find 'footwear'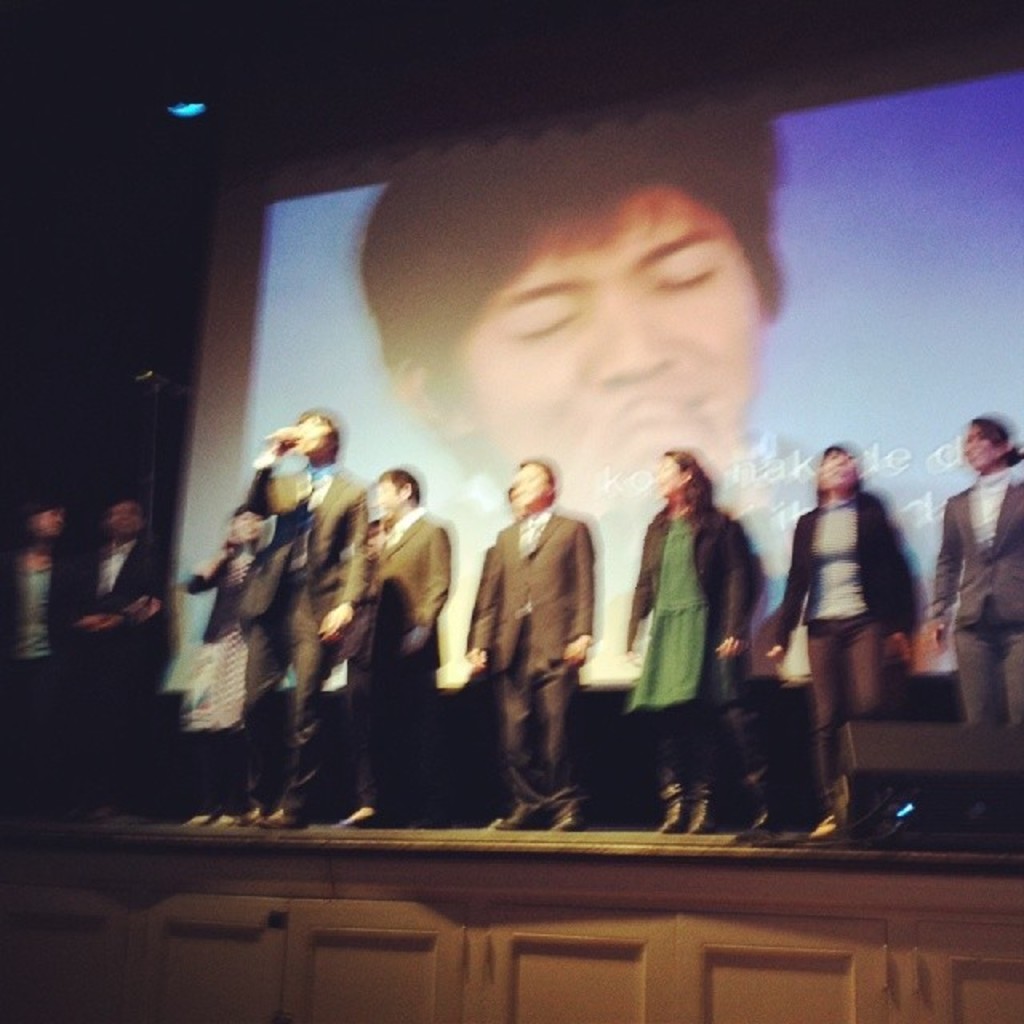
bbox=(739, 810, 781, 838)
